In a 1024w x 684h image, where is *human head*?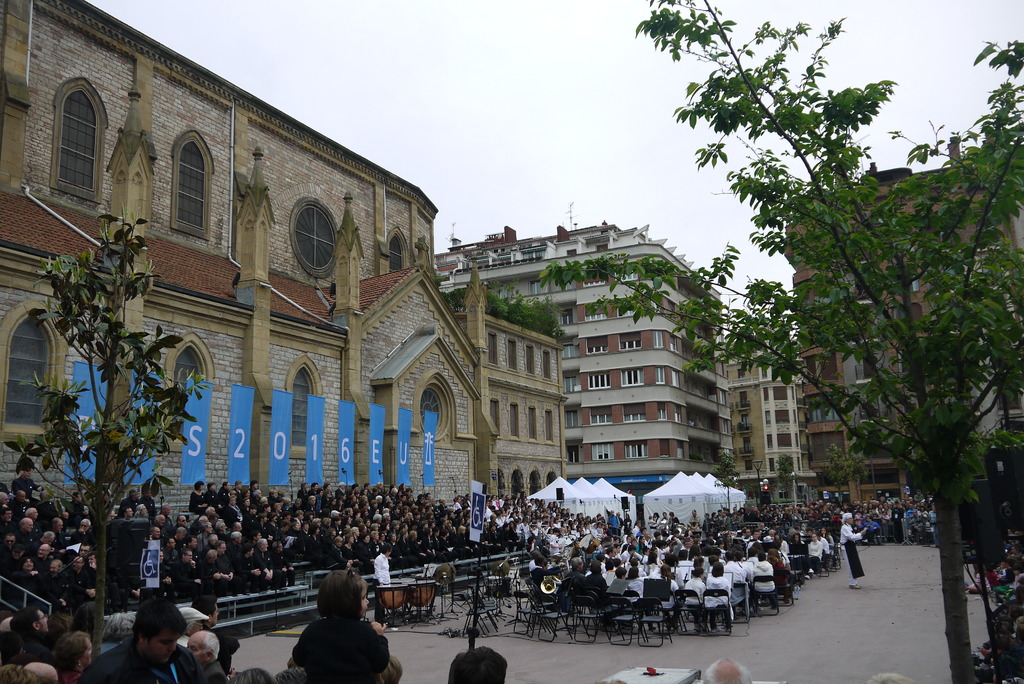
left=210, top=535, right=219, bottom=545.
